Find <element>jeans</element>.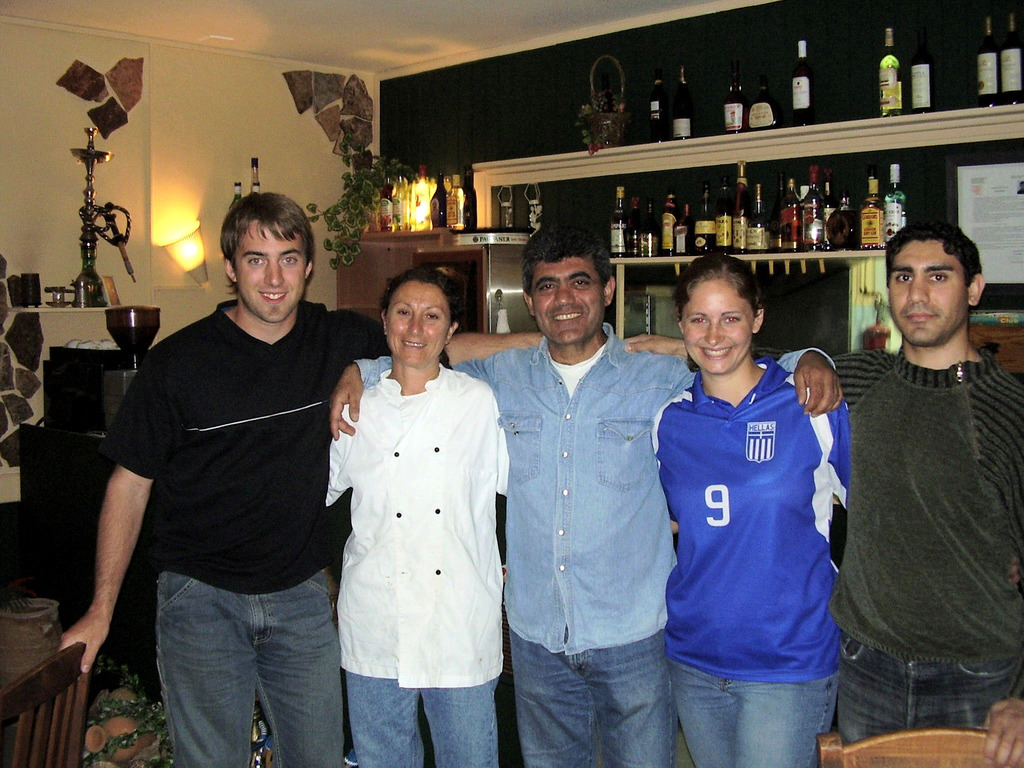
x1=660 y1=646 x2=845 y2=767.
